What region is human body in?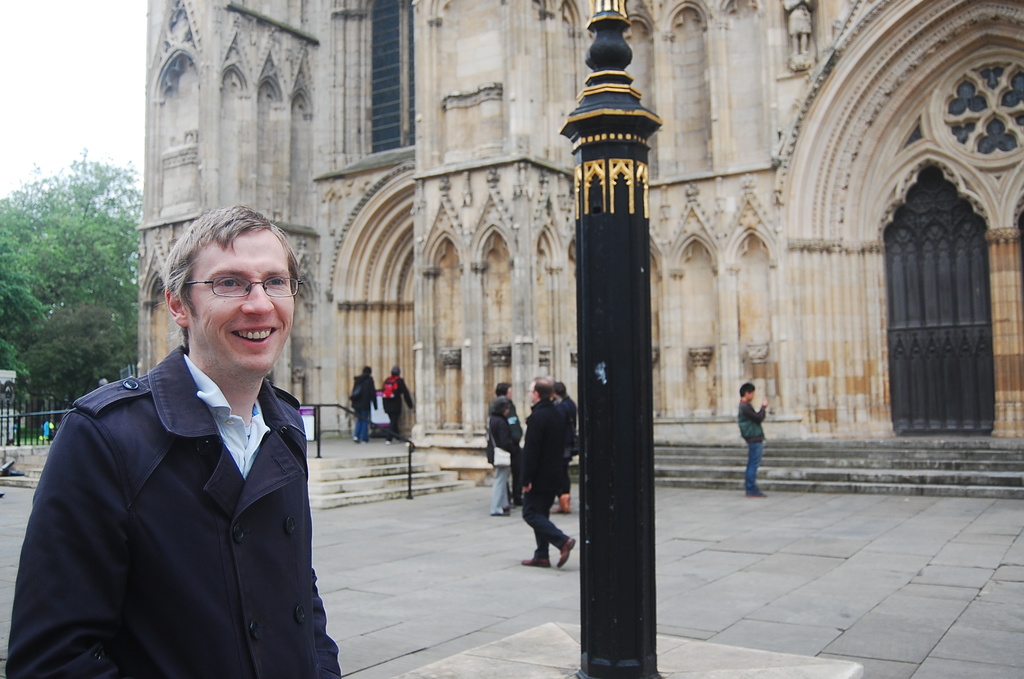
pyautogui.locateOnScreen(483, 384, 518, 512).
